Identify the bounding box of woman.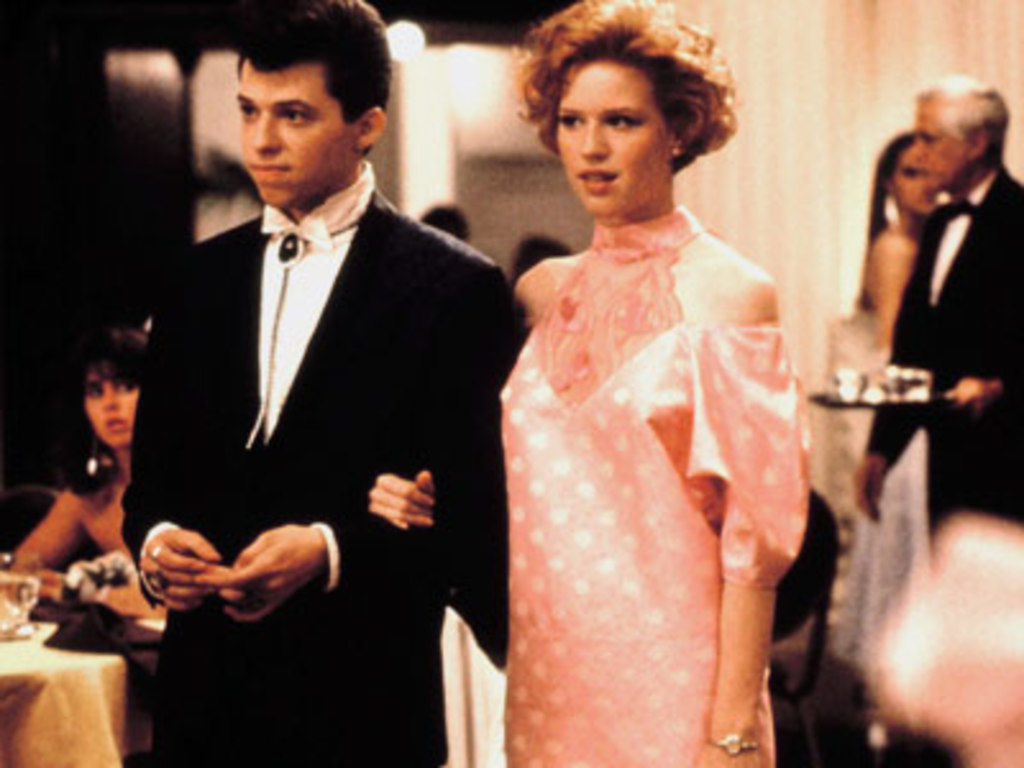
pyautogui.locateOnScreen(364, 0, 819, 765).
